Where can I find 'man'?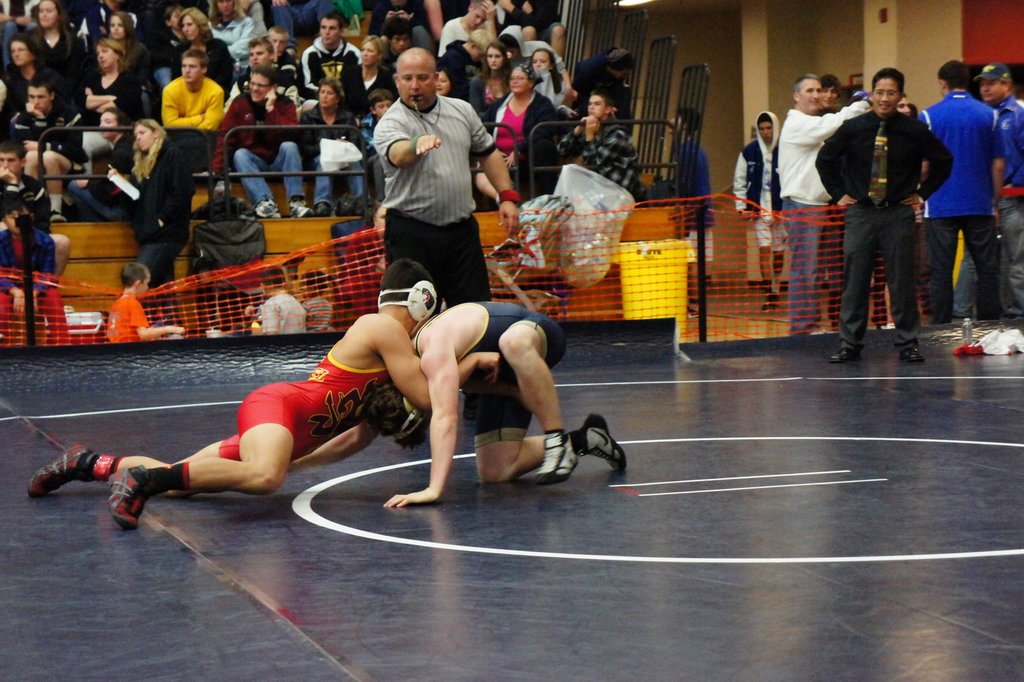
You can find it at <bbox>836, 72, 950, 357</bbox>.
